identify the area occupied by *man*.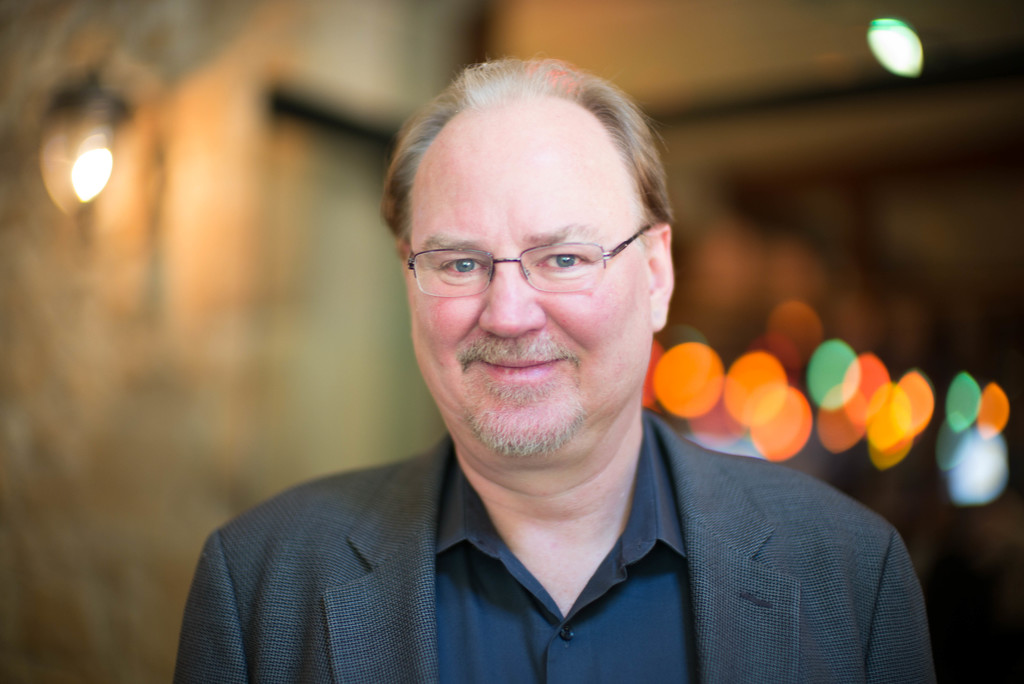
Area: box(158, 86, 947, 665).
